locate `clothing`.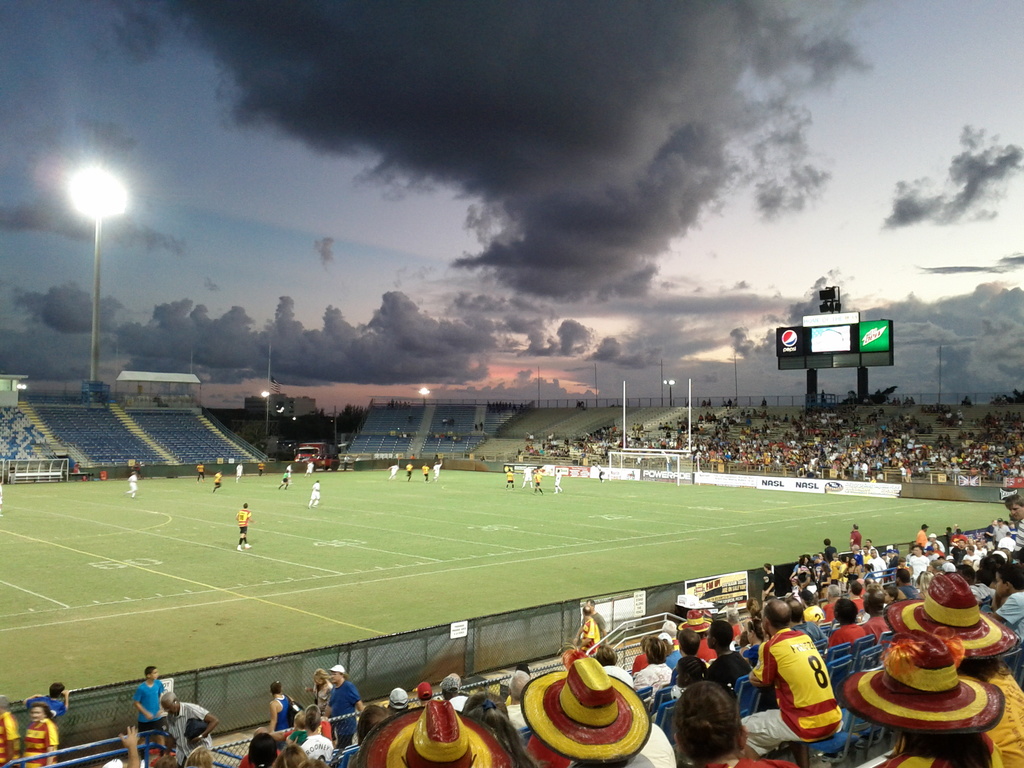
Bounding box: Rect(271, 695, 292, 733).
